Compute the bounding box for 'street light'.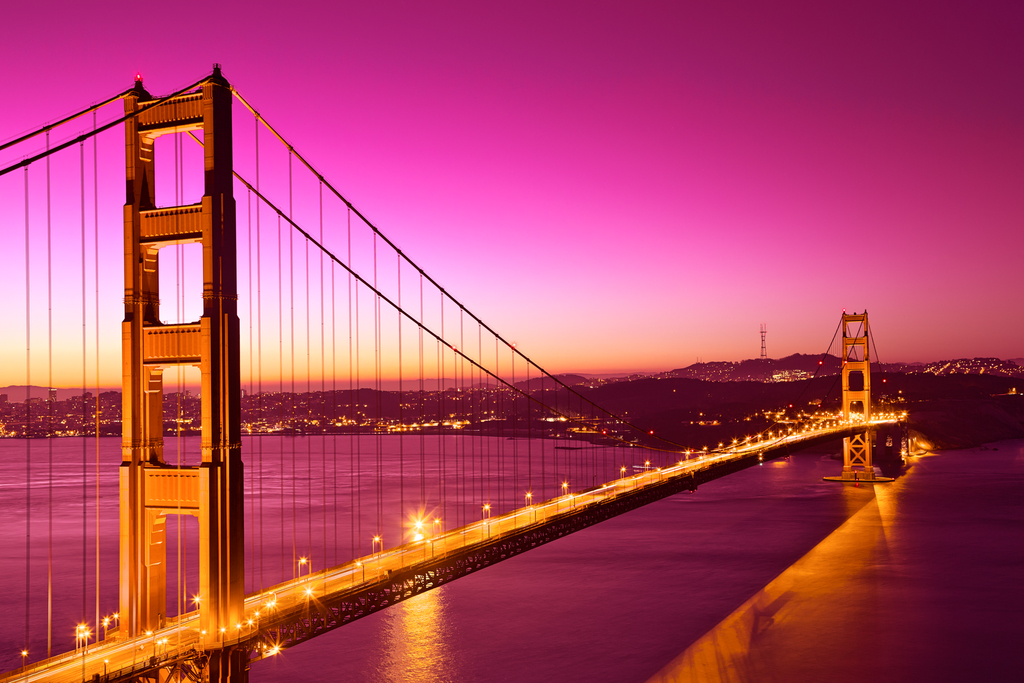
left=250, top=614, right=259, bottom=638.
